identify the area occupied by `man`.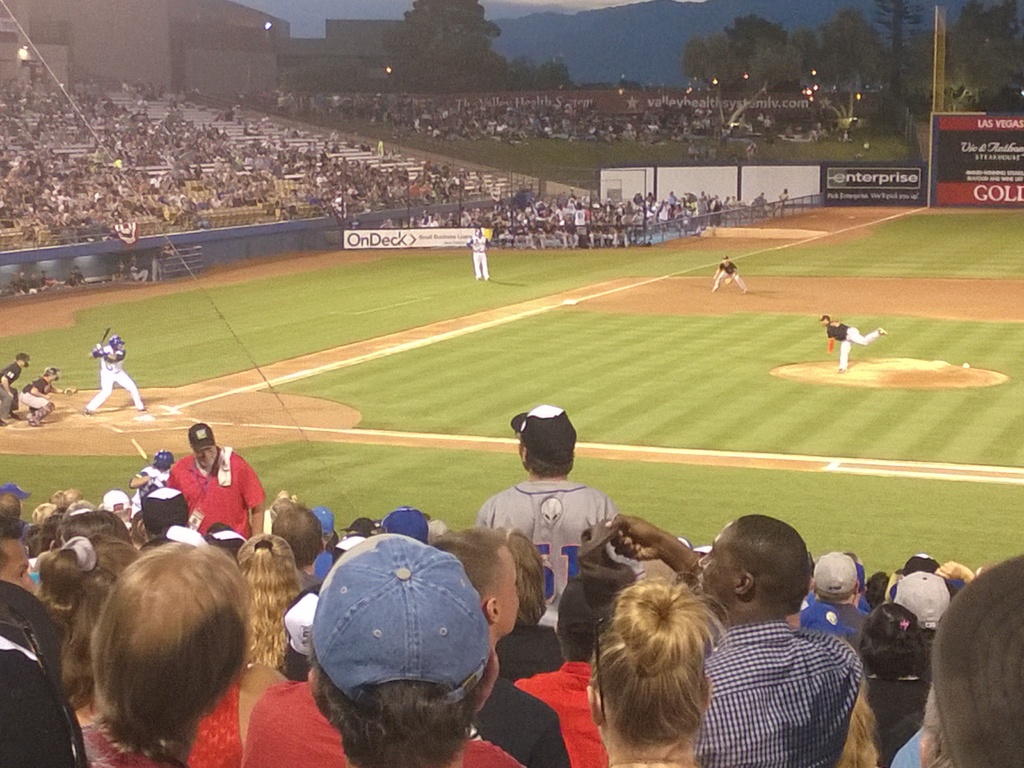
Area: (left=810, top=547, right=878, bottom=632).
